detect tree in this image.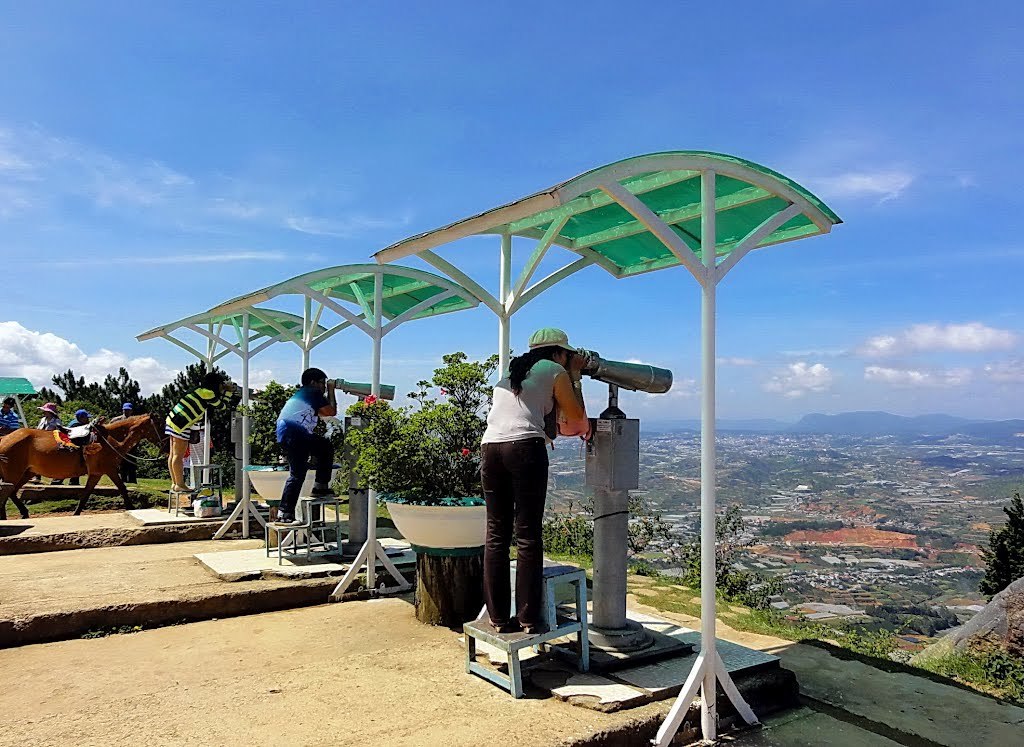
Detection: Rect(981, 496, 1023, 599).
